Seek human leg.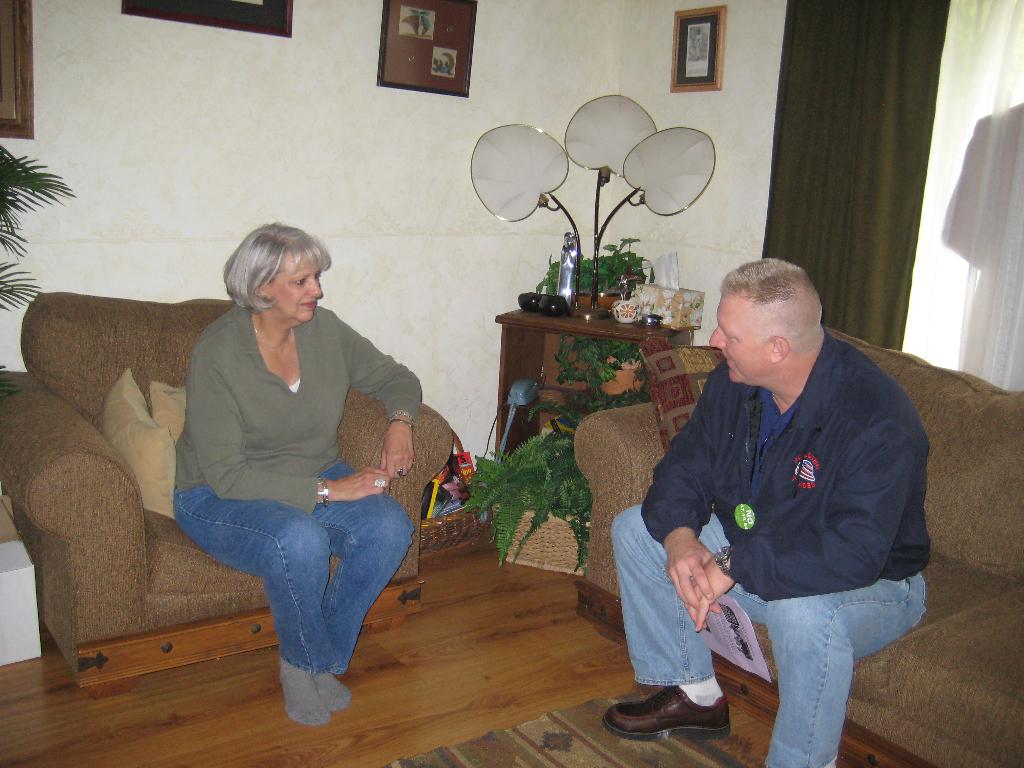
select_region(317, 461, 420, 709).
